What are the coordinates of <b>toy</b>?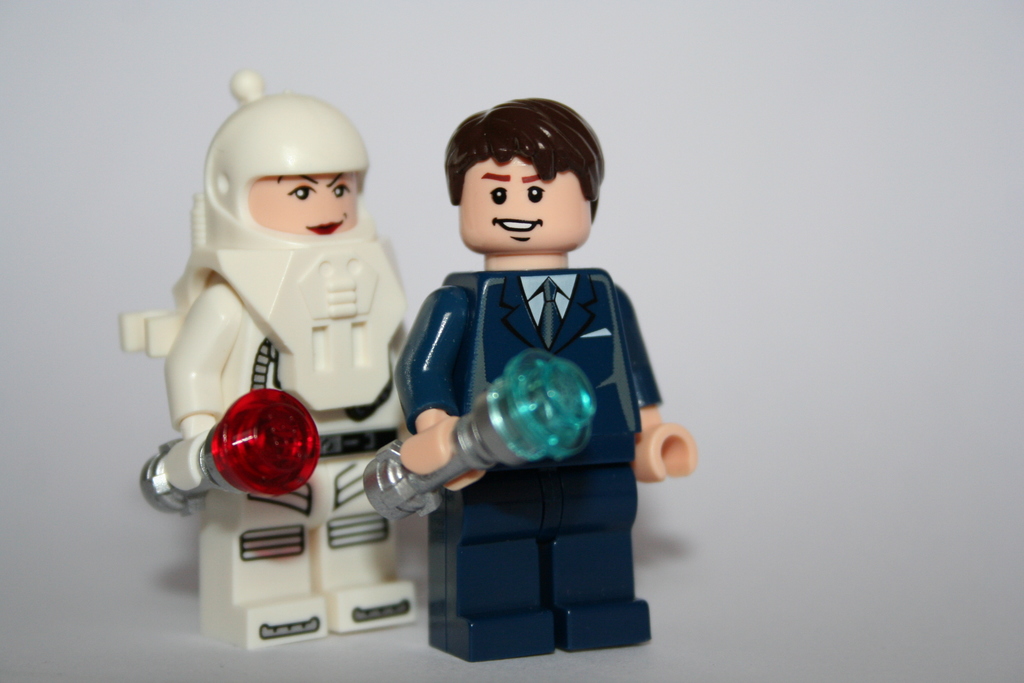
<bbox>118, 65, 417, 645</bbox>.
